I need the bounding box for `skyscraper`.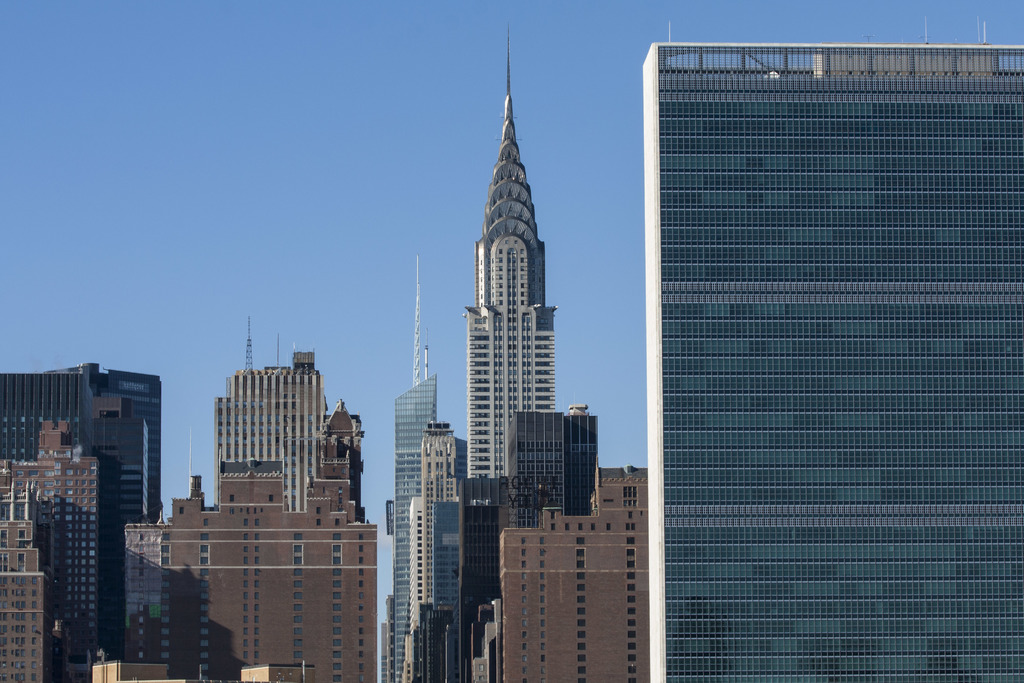
Here it is: 0,364,168,682.
